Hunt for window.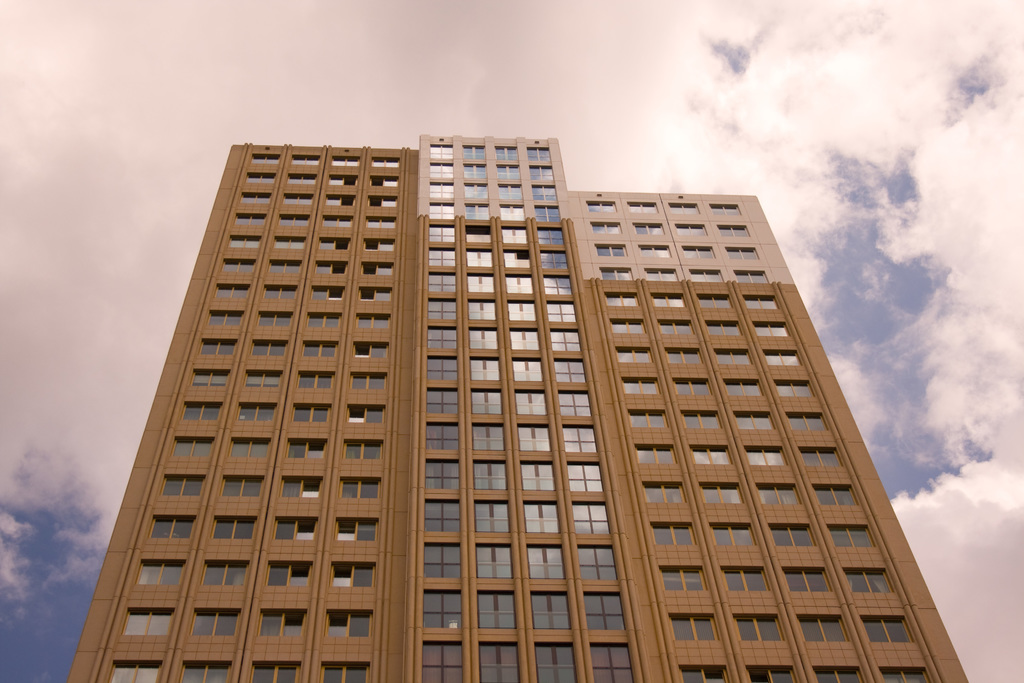
Hunted down at bbox(669, 613, 719, 646).
